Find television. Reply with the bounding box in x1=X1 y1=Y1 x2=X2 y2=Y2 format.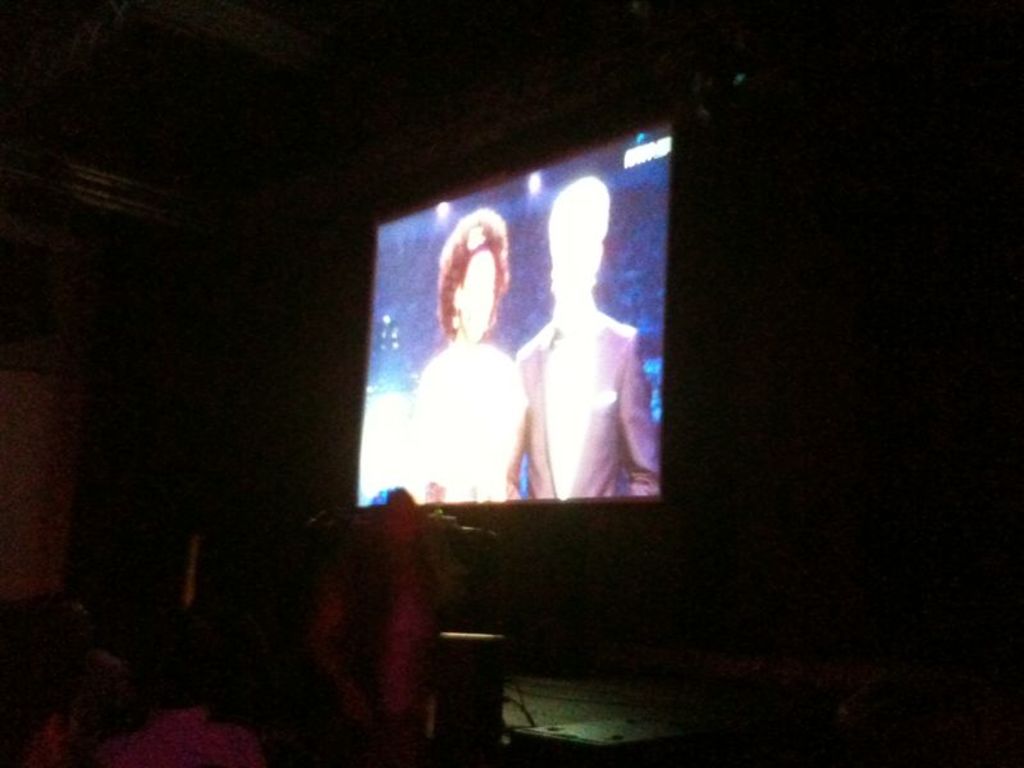
x1=321 y1=81 x2=716 y2=673.
